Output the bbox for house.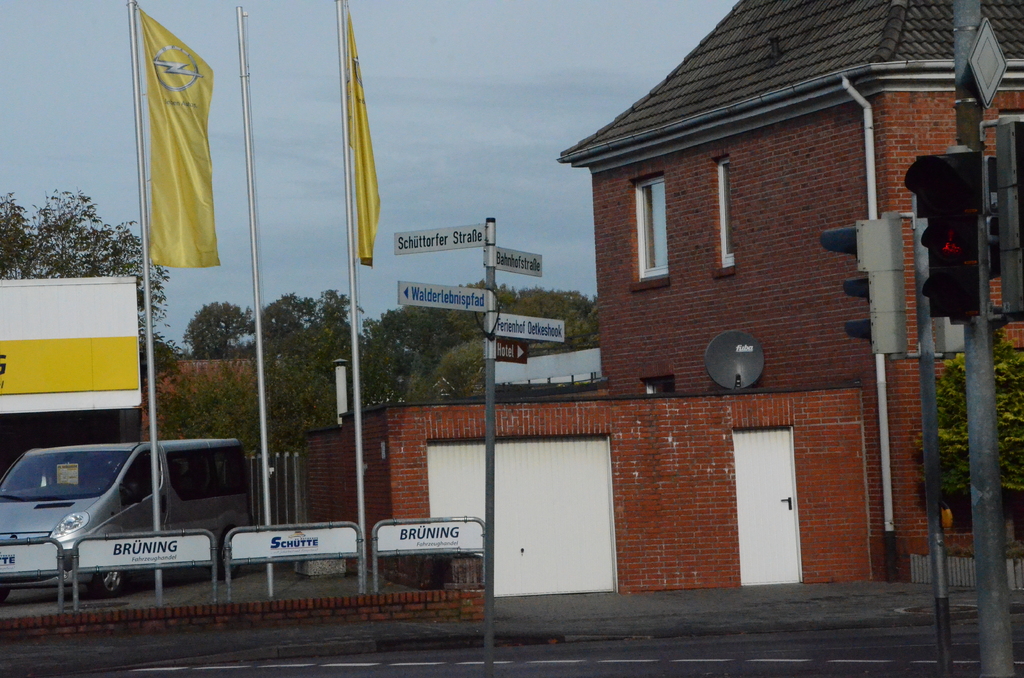
<region>1, 426, 263, 606</region>.
